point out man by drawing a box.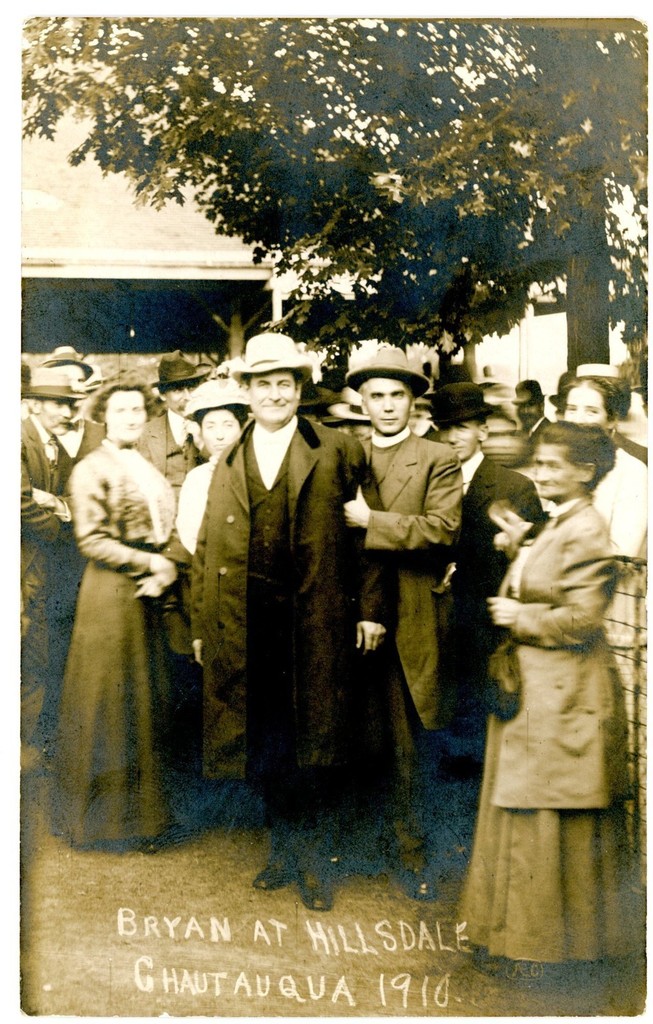
region(4, 364, 90, 788).
